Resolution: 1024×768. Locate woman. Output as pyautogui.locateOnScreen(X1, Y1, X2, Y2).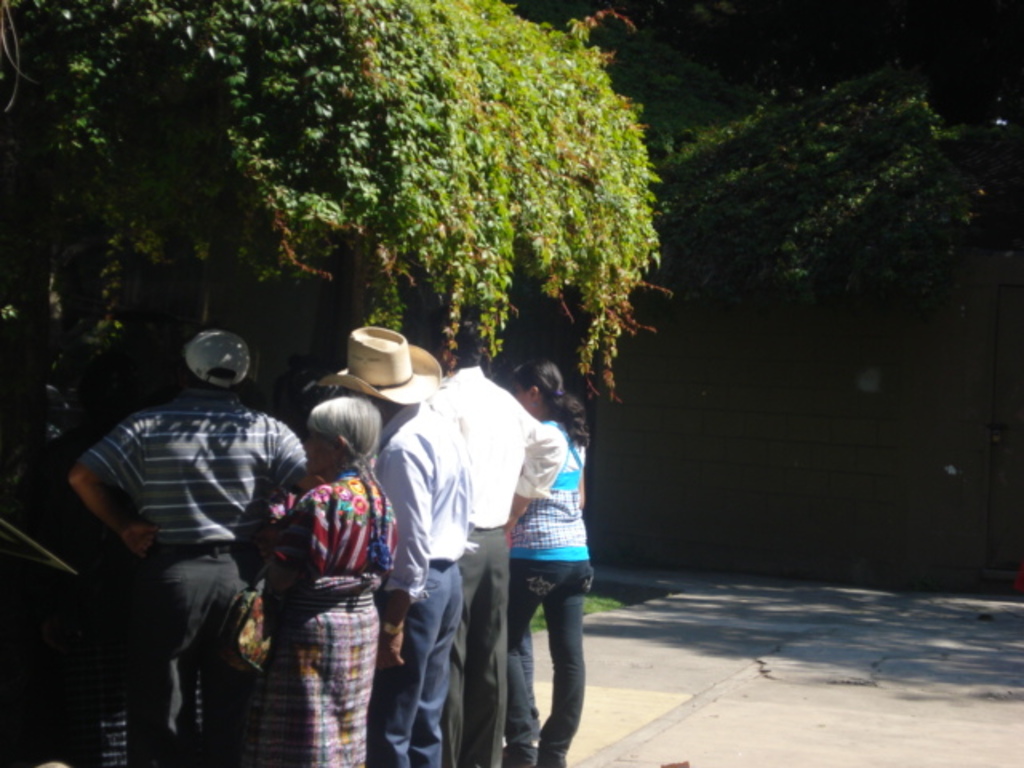
pyautogui.locateOnScreen(261, 397, 395, 765).
